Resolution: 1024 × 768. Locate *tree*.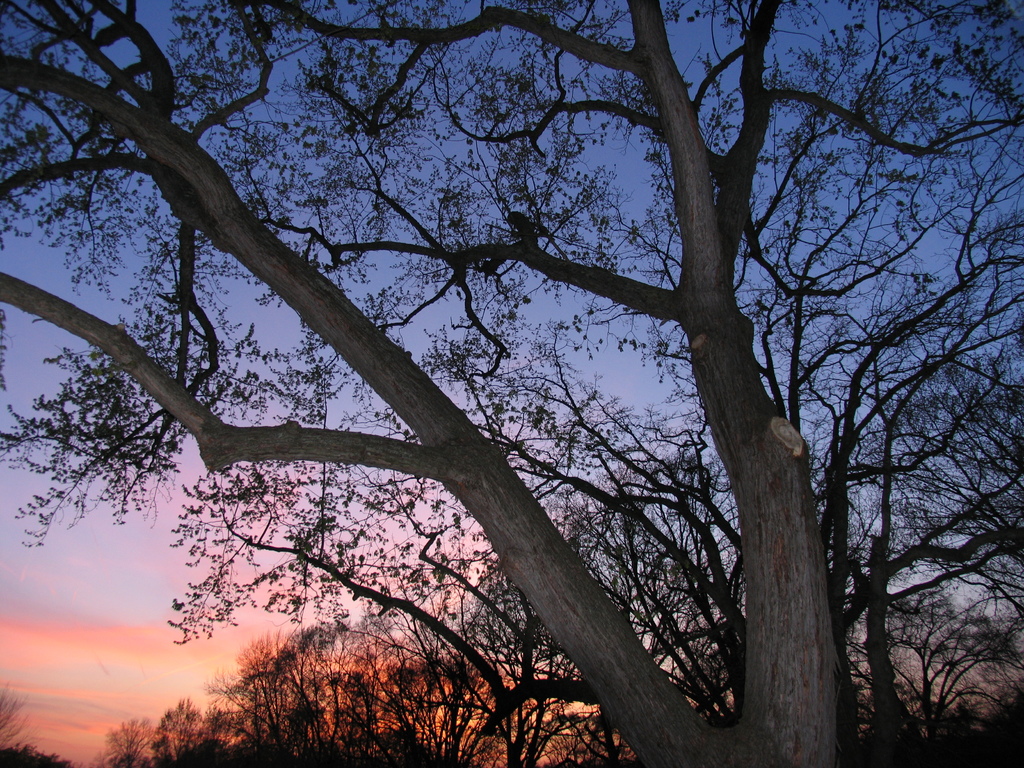
<box>454,539,750,767</box>.
